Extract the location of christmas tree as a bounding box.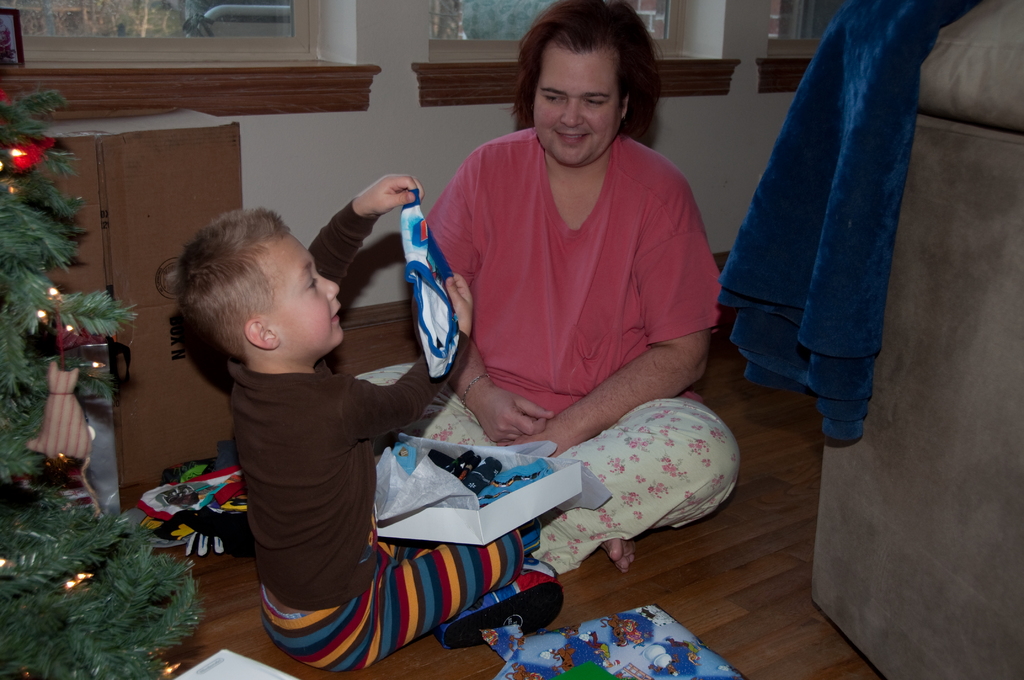
0, 46, 214, 679.
